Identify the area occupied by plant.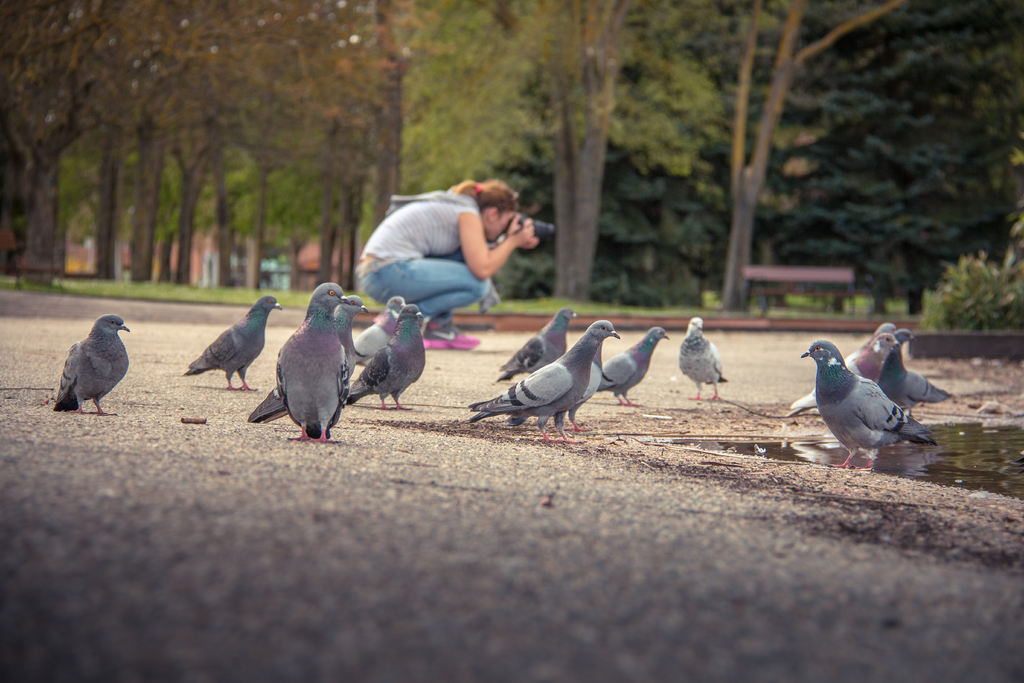
Area: 936 240 1018 321.
